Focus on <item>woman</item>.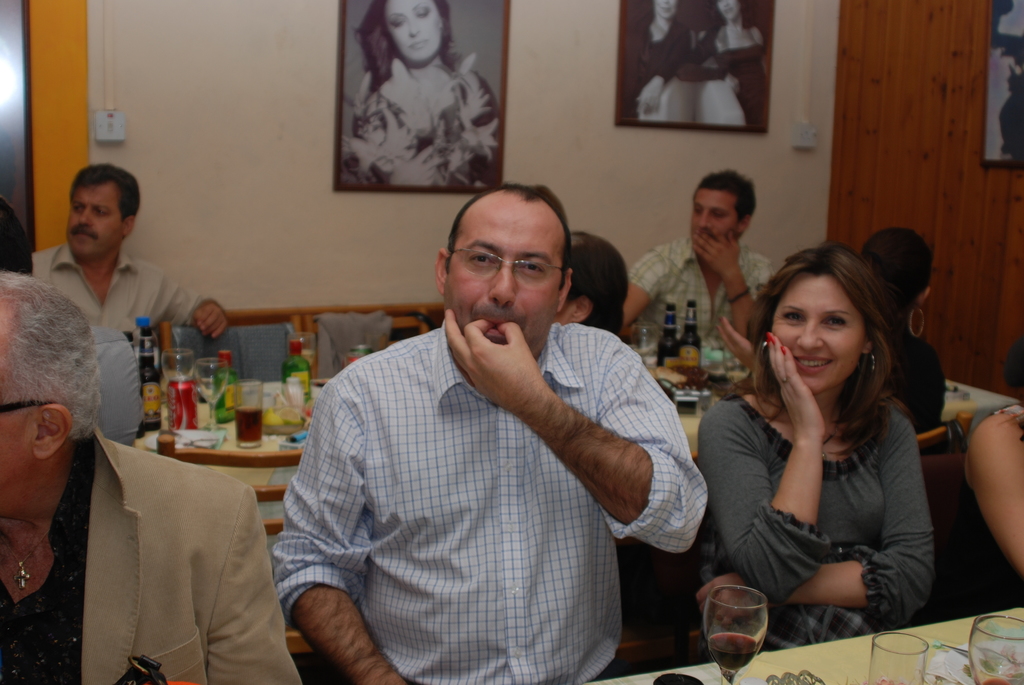
Focused at x1=699, y1=246, x2=933, y2=640.
